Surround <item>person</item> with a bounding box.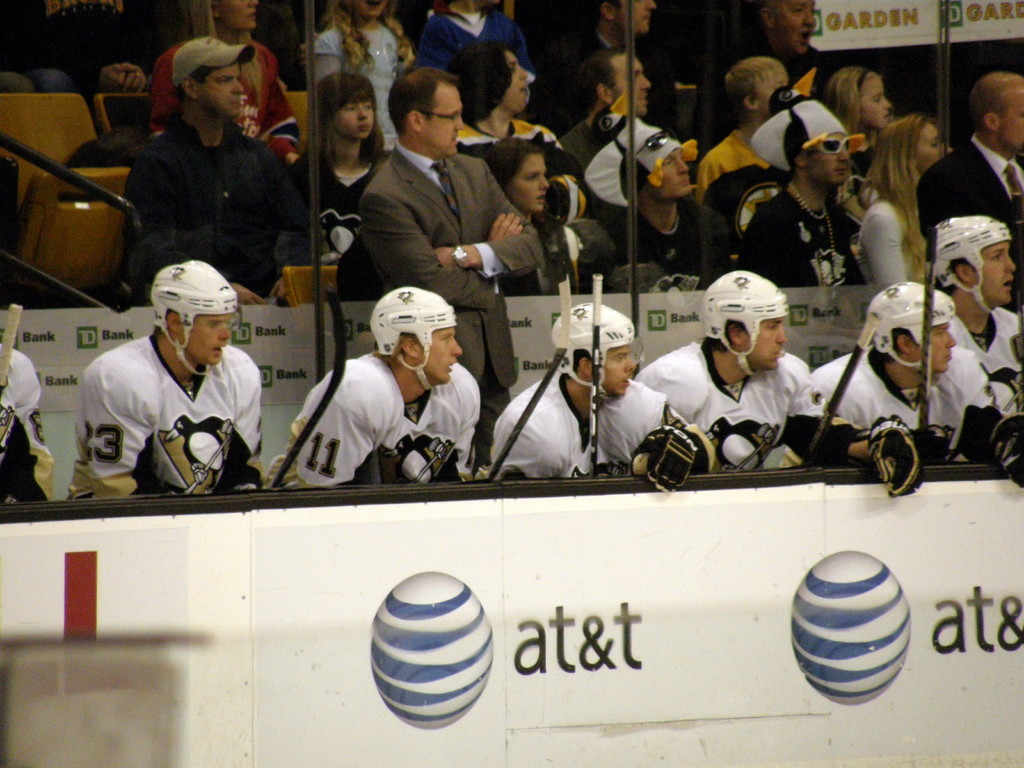
[left=815, top=284, right=1023, bottom=488].
